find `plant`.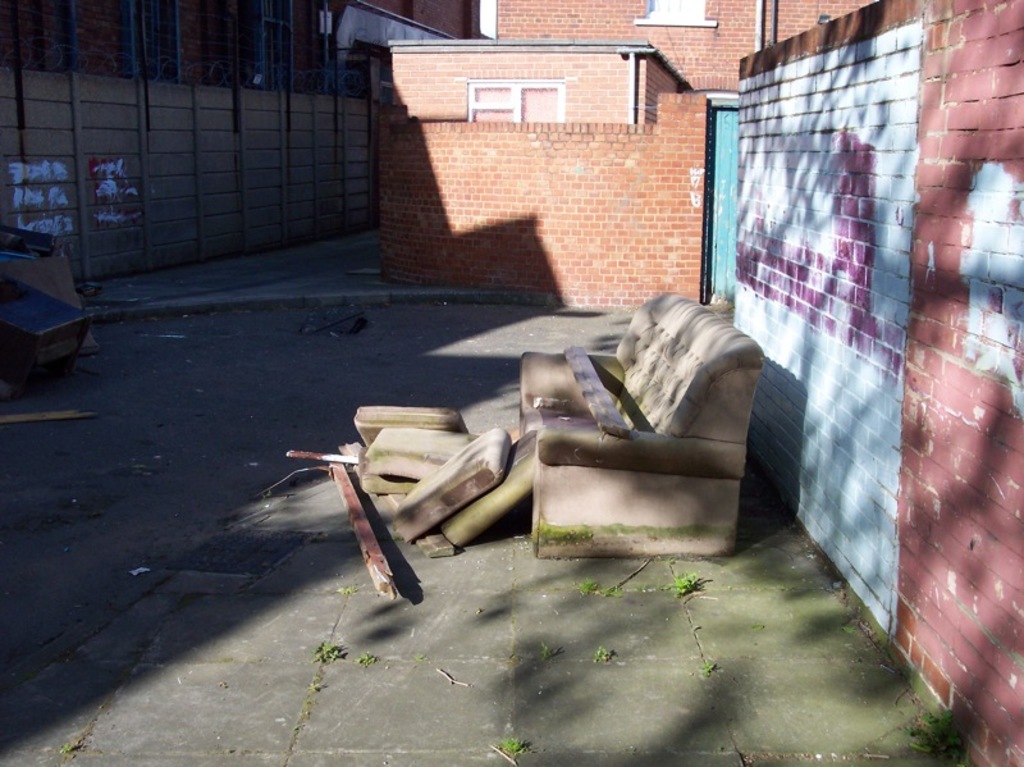
BBox(910, 703, 972, 766).
